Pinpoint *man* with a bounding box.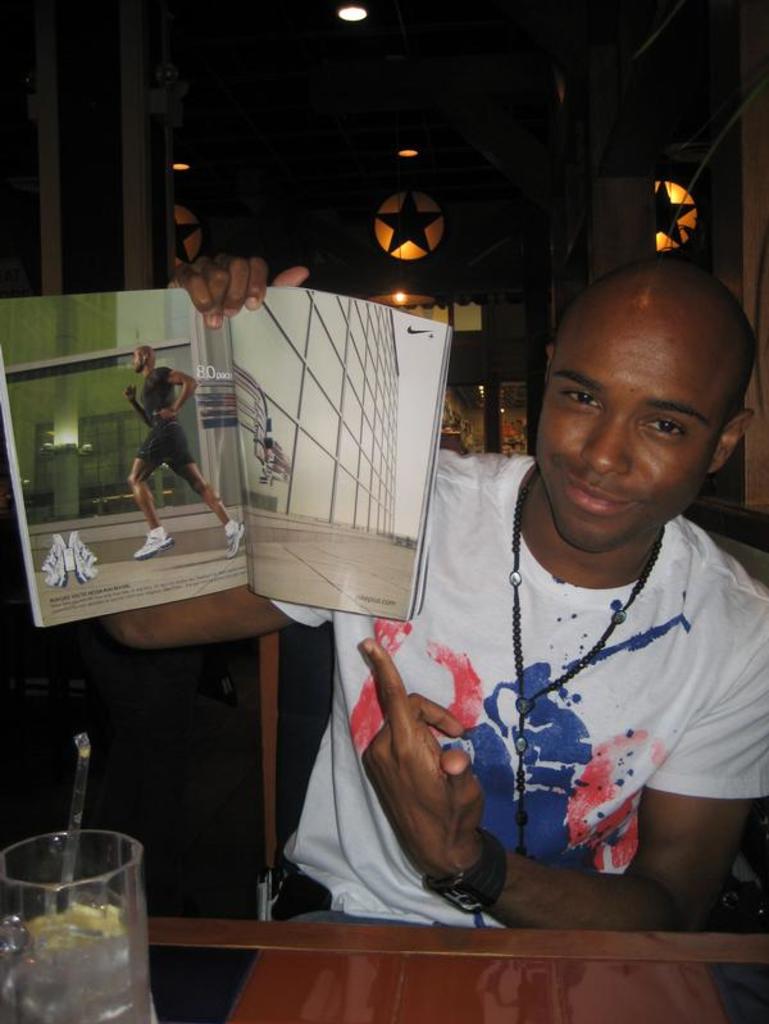
bbox=(129, 346, 244, 566).
